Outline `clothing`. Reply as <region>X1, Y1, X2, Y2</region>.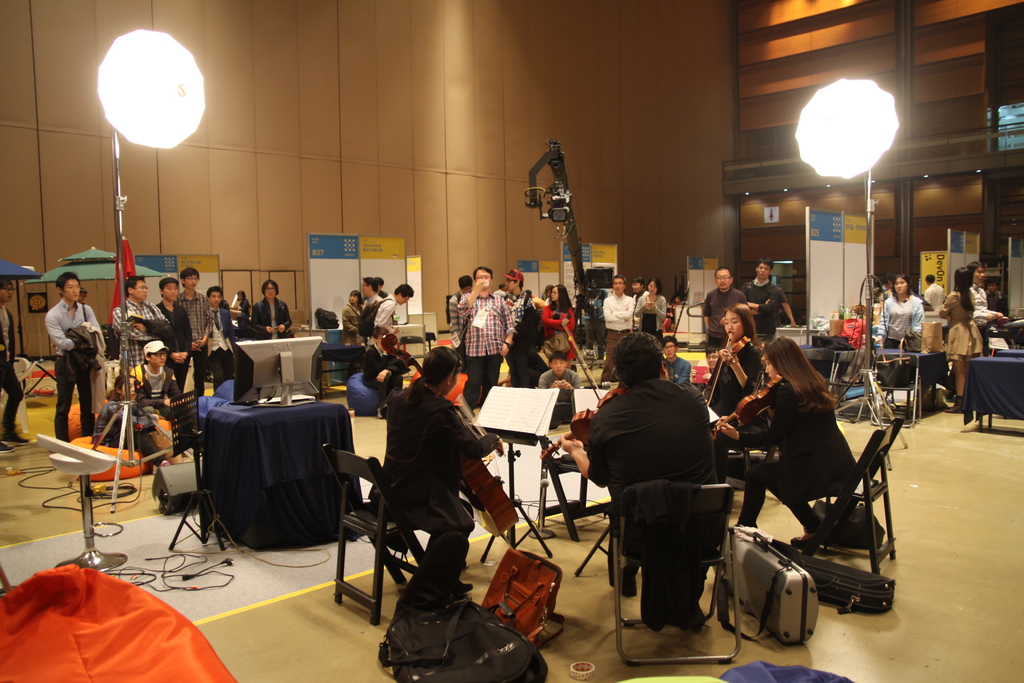
<region>879, 285, 924, 345</region>.
